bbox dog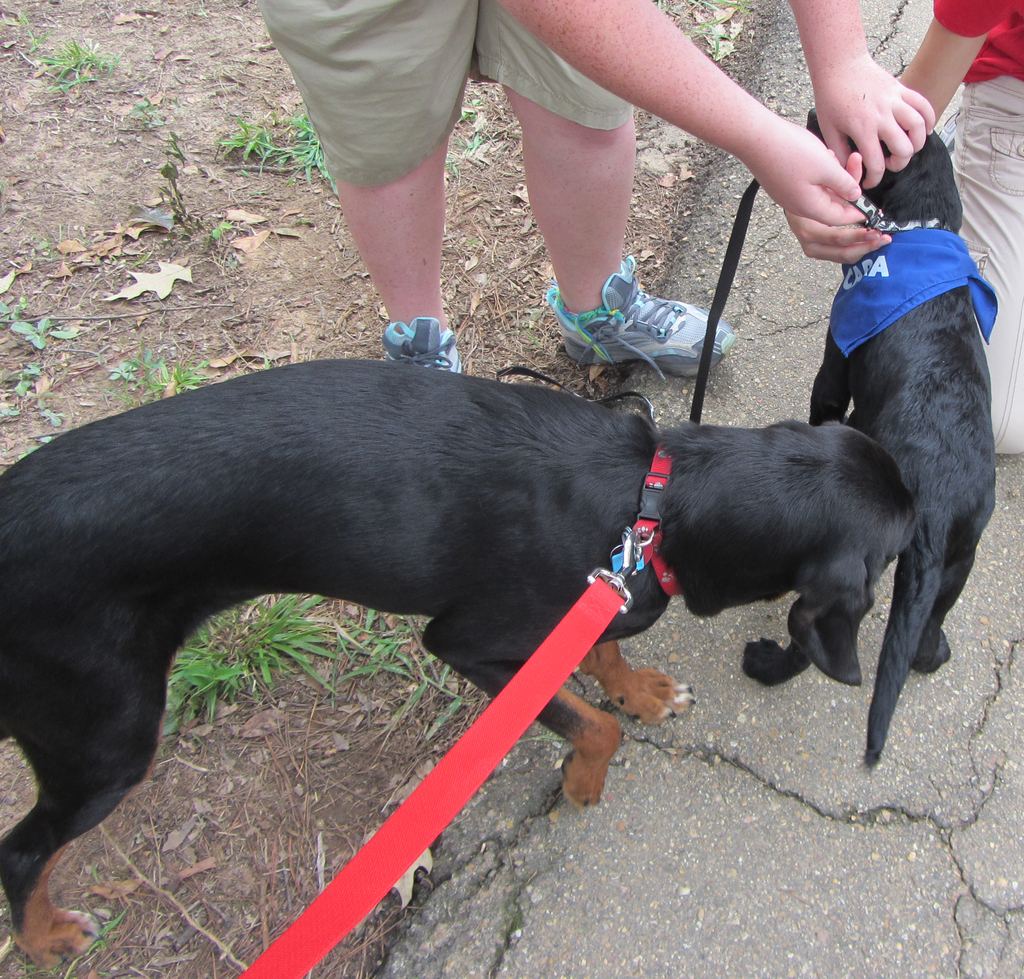
<bbox>735, 104, 1000, 770</bbox>
